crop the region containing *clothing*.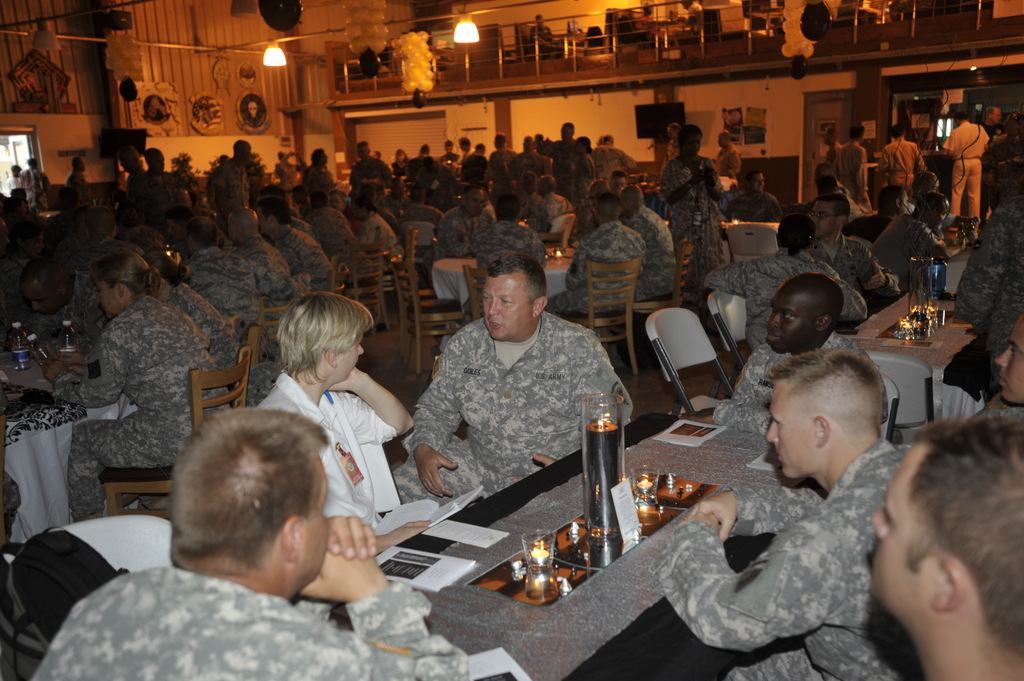
Crop region: 152 283 232 401.
